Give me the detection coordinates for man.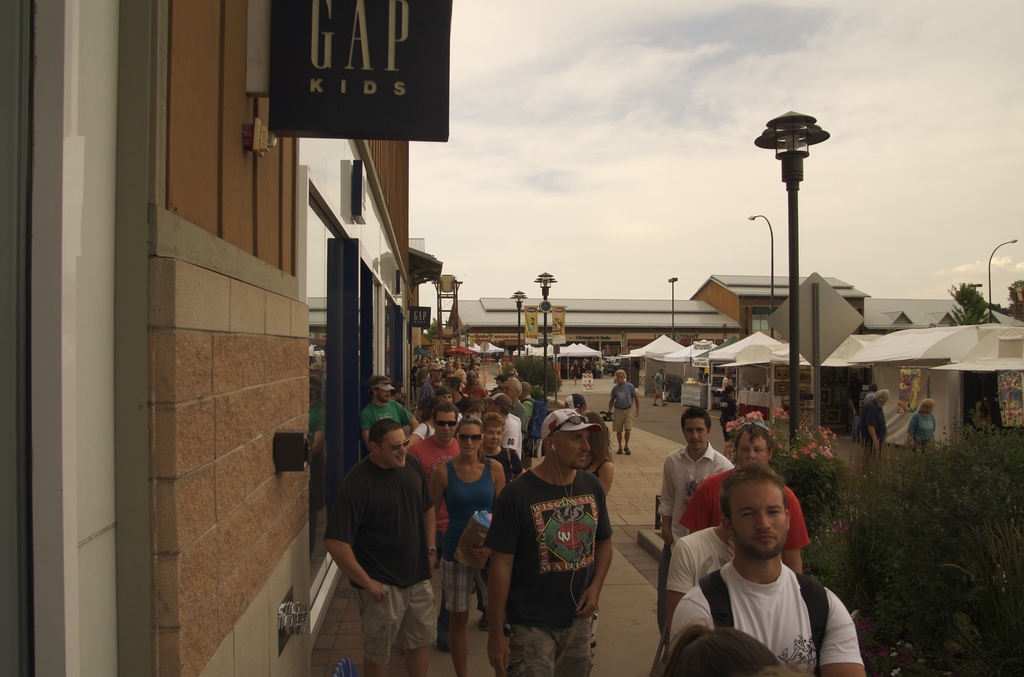
region(402, 407, 467, 640).
